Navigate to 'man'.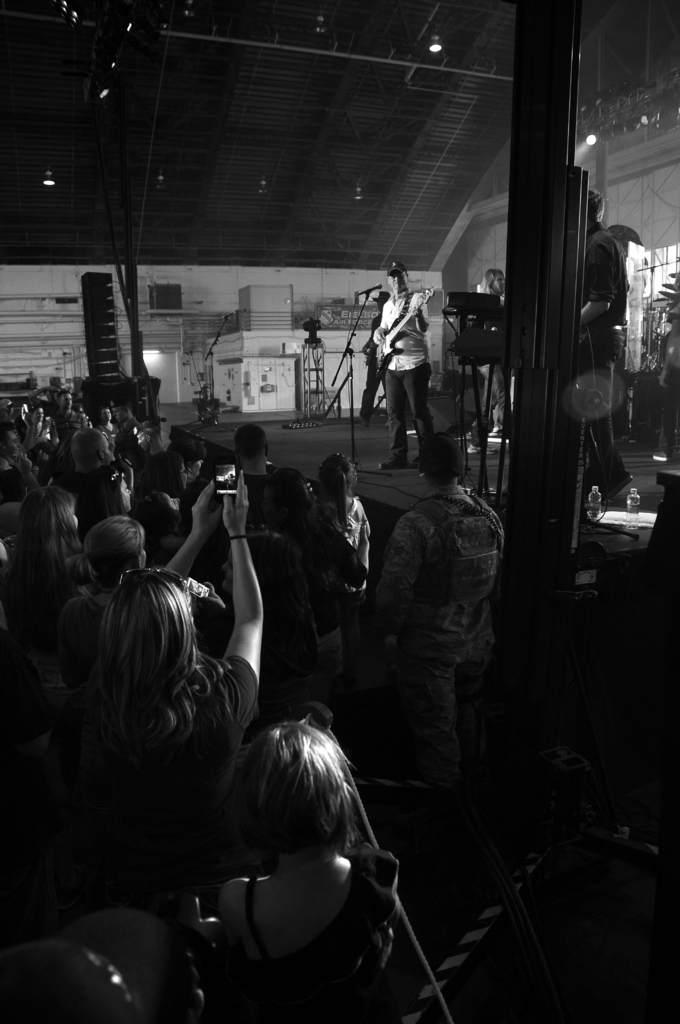
Navigation target: [left=362, top=432, right=526, bottom=851].
